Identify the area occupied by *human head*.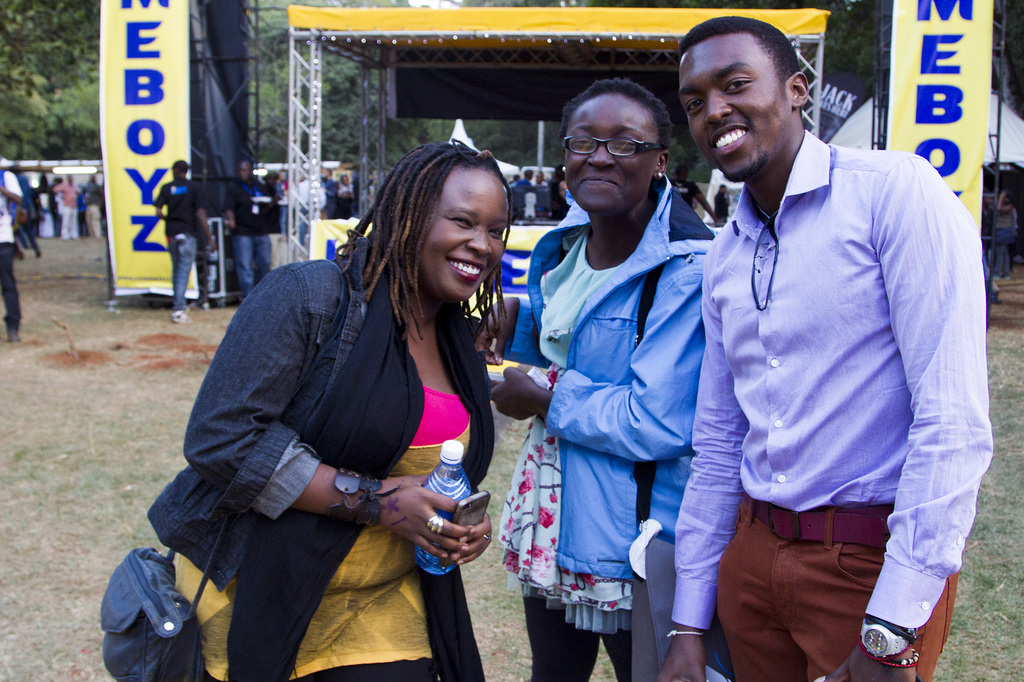
Area: {"left": 63, "top": 173, "right": 75, "bottom": 184}.
